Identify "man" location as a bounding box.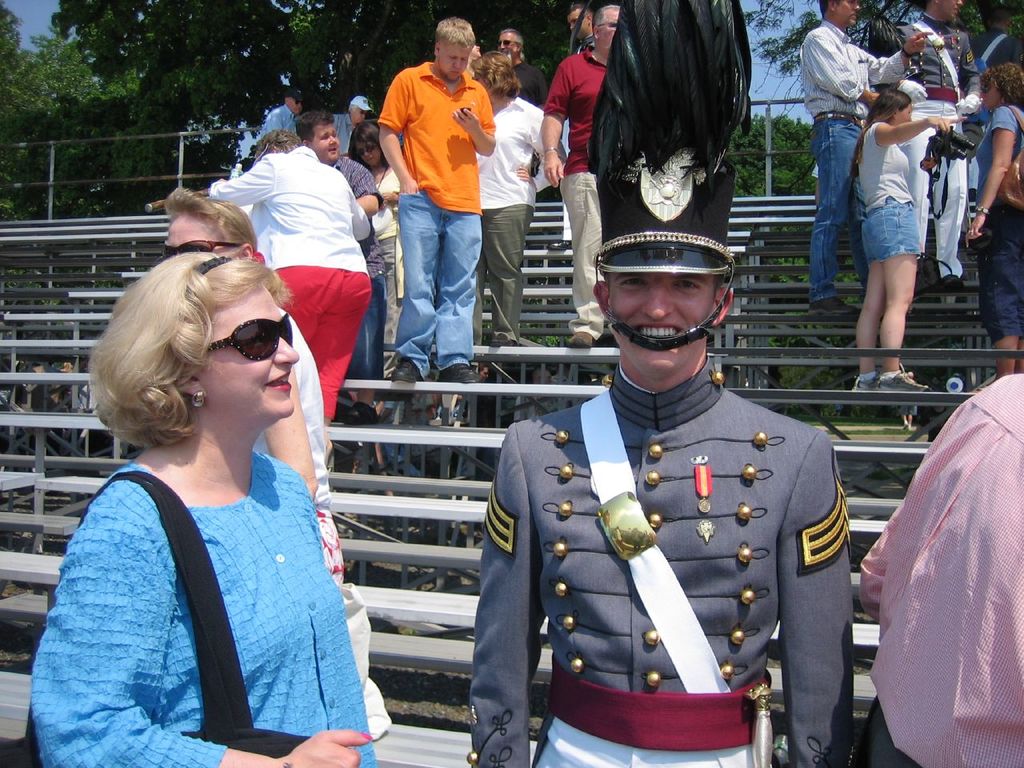
(543,0,625,348).
